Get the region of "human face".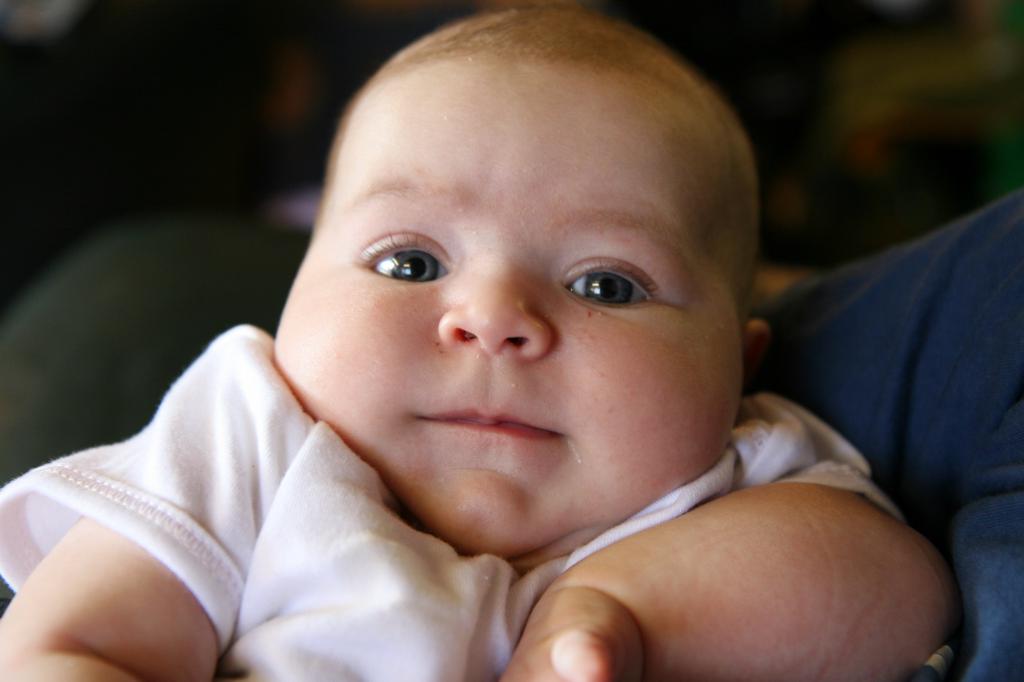
l=270, t=58, r=740, b=556.
